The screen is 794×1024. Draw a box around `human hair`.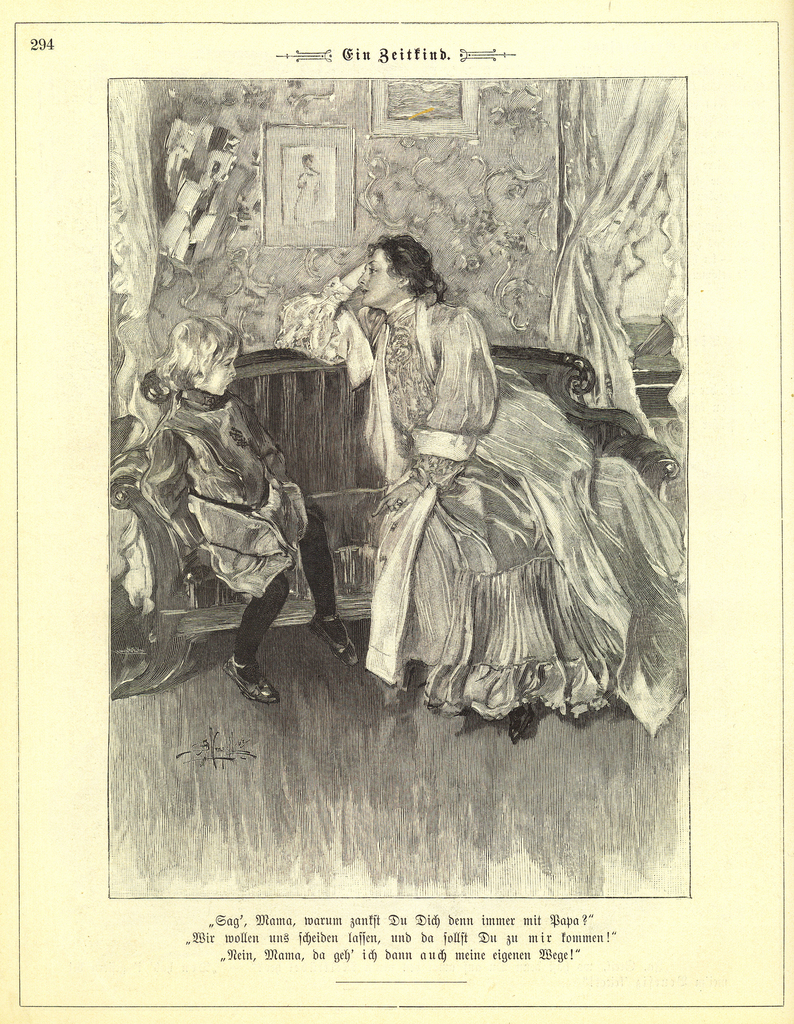
x1=355, y1=223, x2=452, y2=301.
